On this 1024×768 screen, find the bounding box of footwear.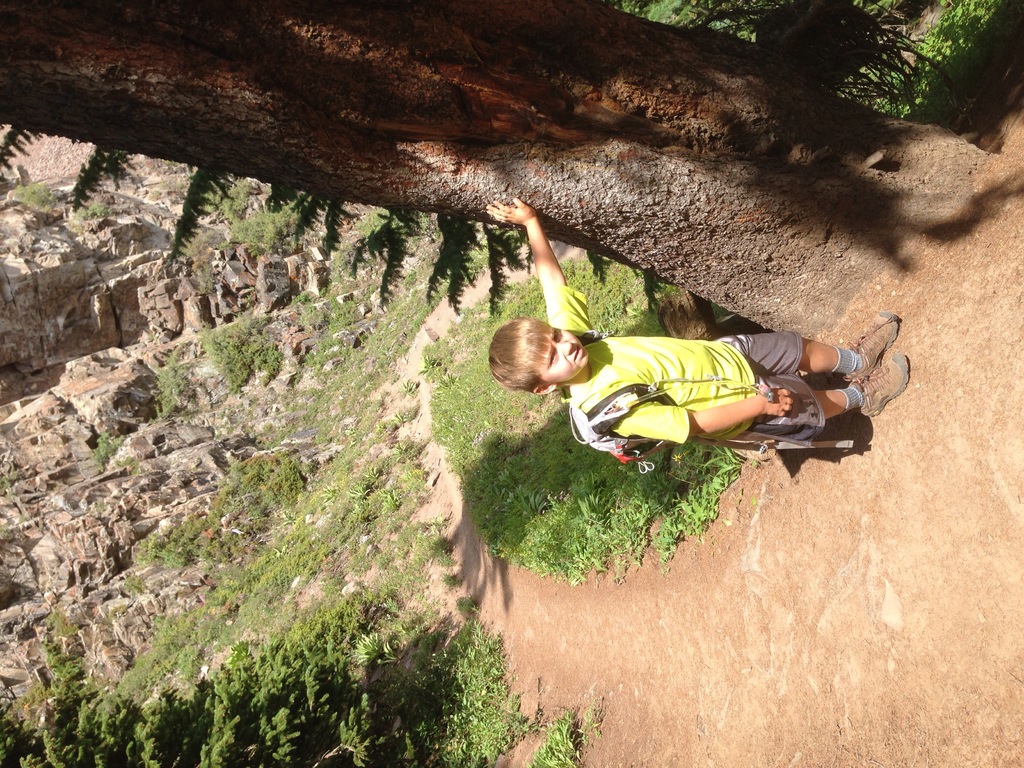
Bounding box: [left=843, top=308, right=900, bottom=381].
